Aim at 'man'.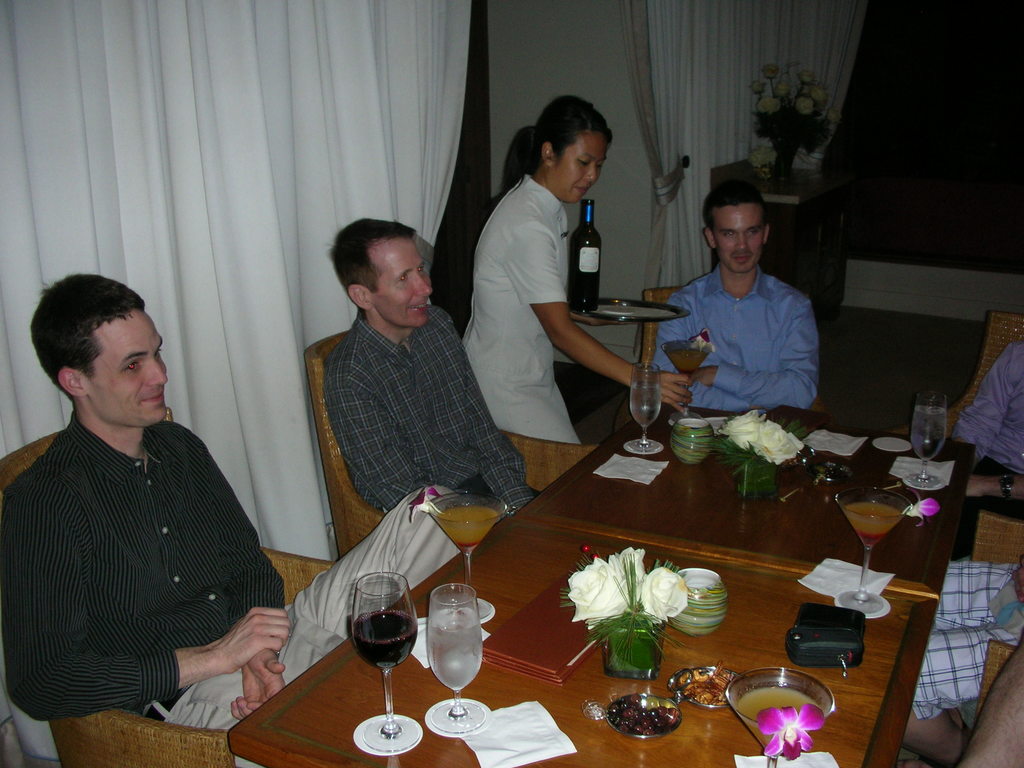
Aimed at {"x1": 322, "y1": 217, "x2": 538, "y2": 528}.
